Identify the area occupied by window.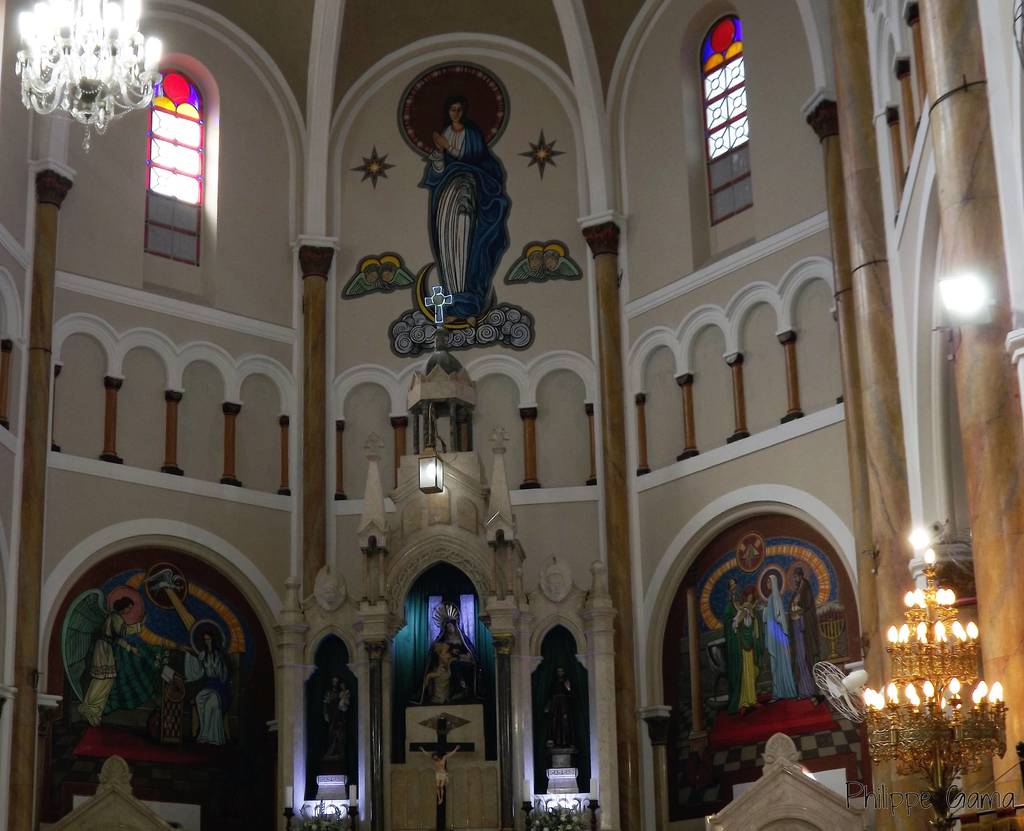
Area: {"left": 140, "top": 71, "right": 204, "bottom": 267}.
